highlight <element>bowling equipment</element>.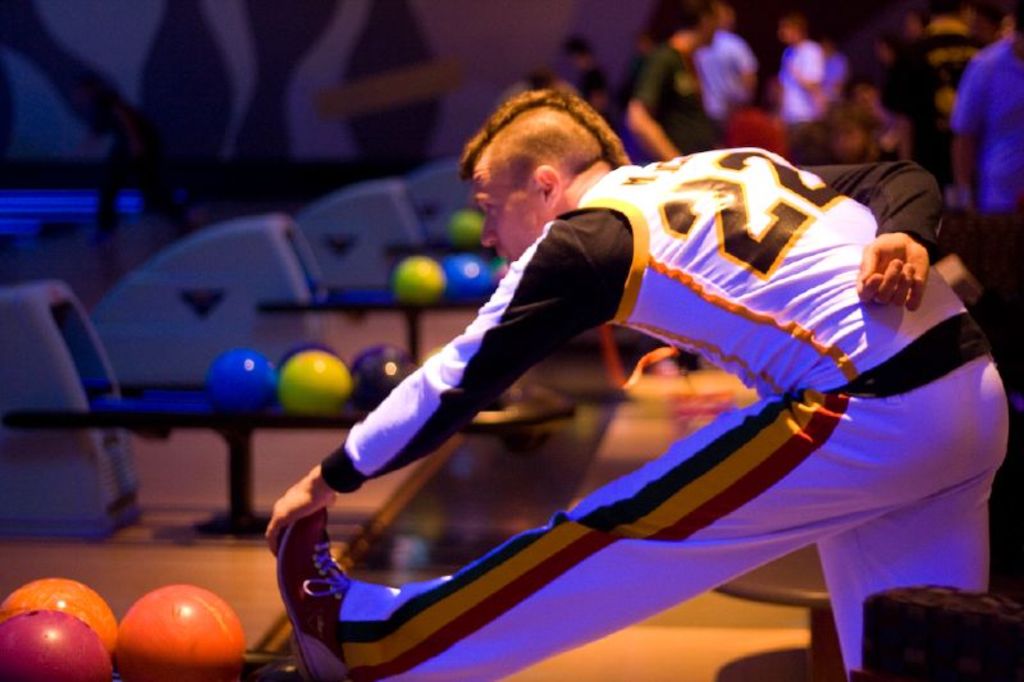
Highlighted region: bbox(115, 575, 256, 668).
